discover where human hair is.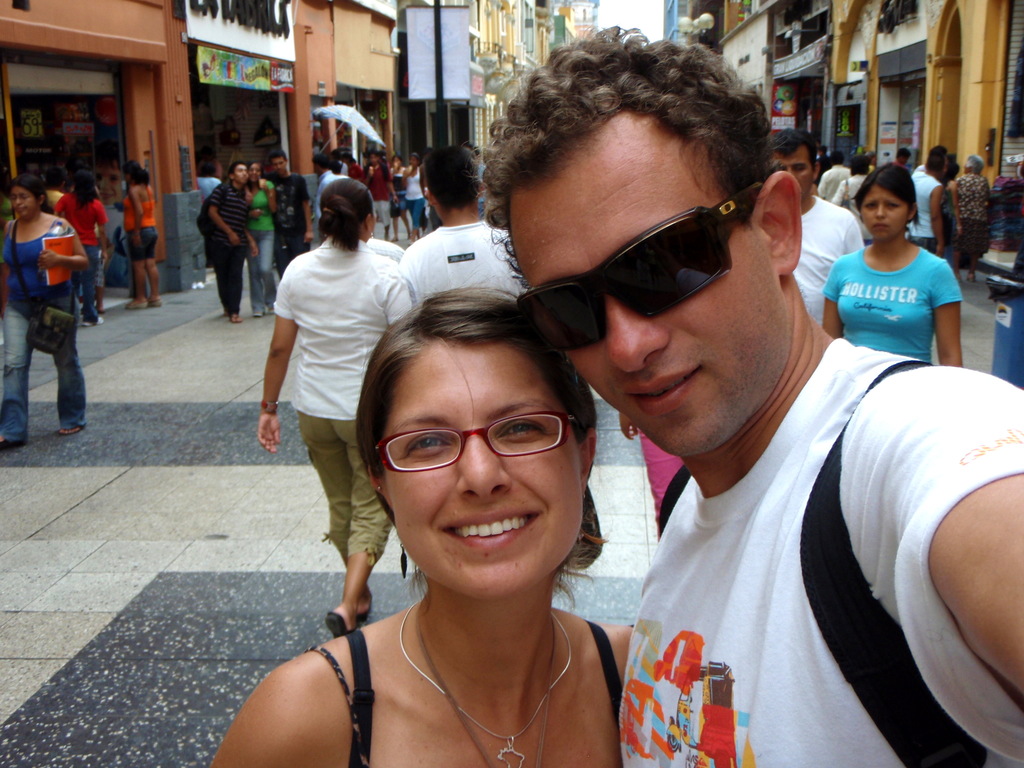
Discovered at <region>1, 174, 51, 214</region>.
